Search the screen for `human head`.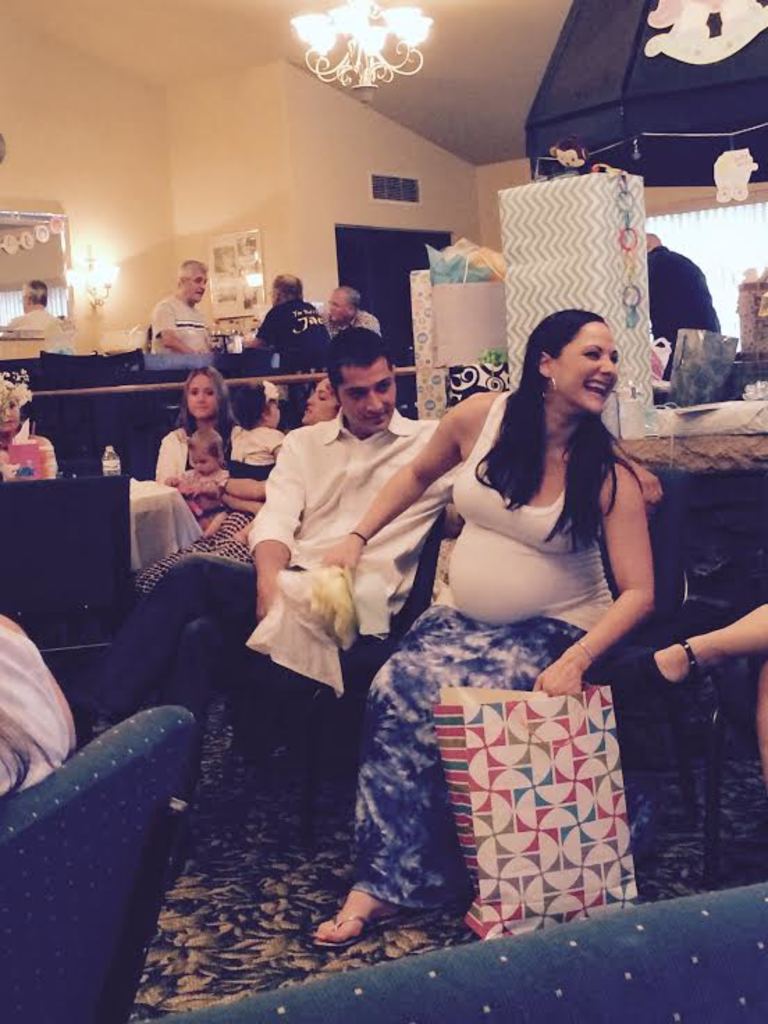
Found at bbox=[181, 360, 228, 451].
